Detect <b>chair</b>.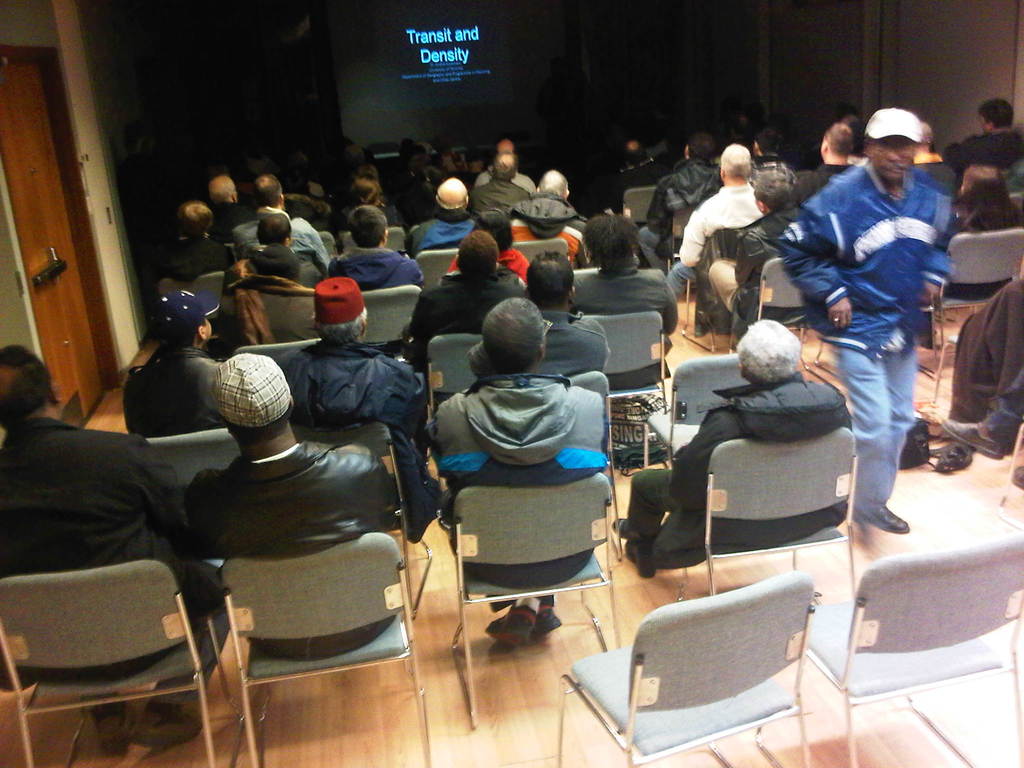
Detected at 800:531:1023:767.
